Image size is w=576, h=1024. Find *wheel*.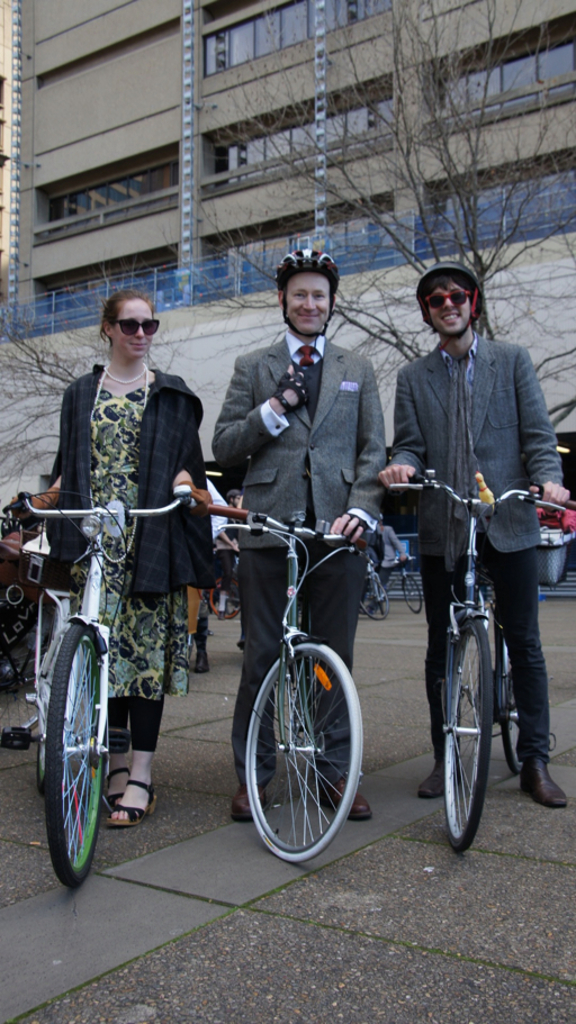
left=34, top=641, right=116, bottom=876.
